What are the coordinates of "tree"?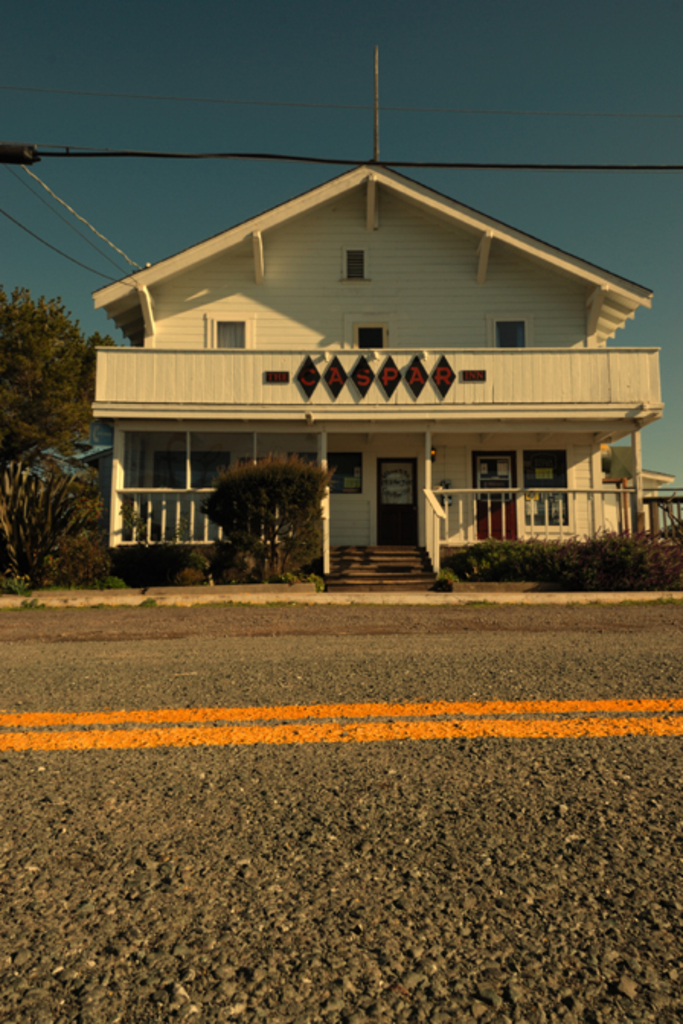
0,285,111,466.
